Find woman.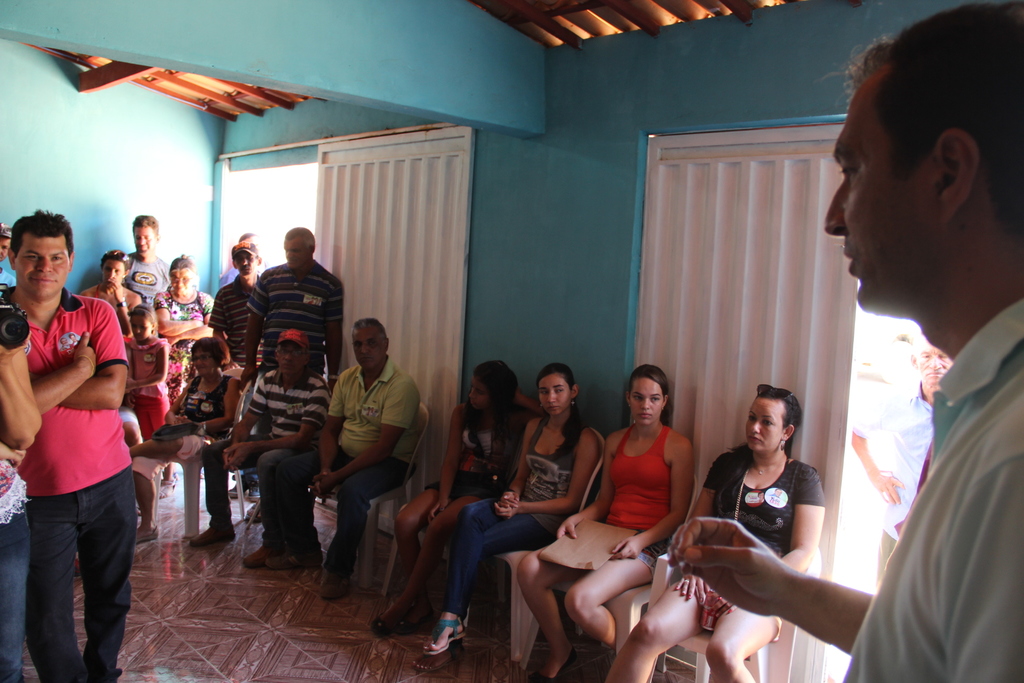
Rect(362, 362, 540, 641).
